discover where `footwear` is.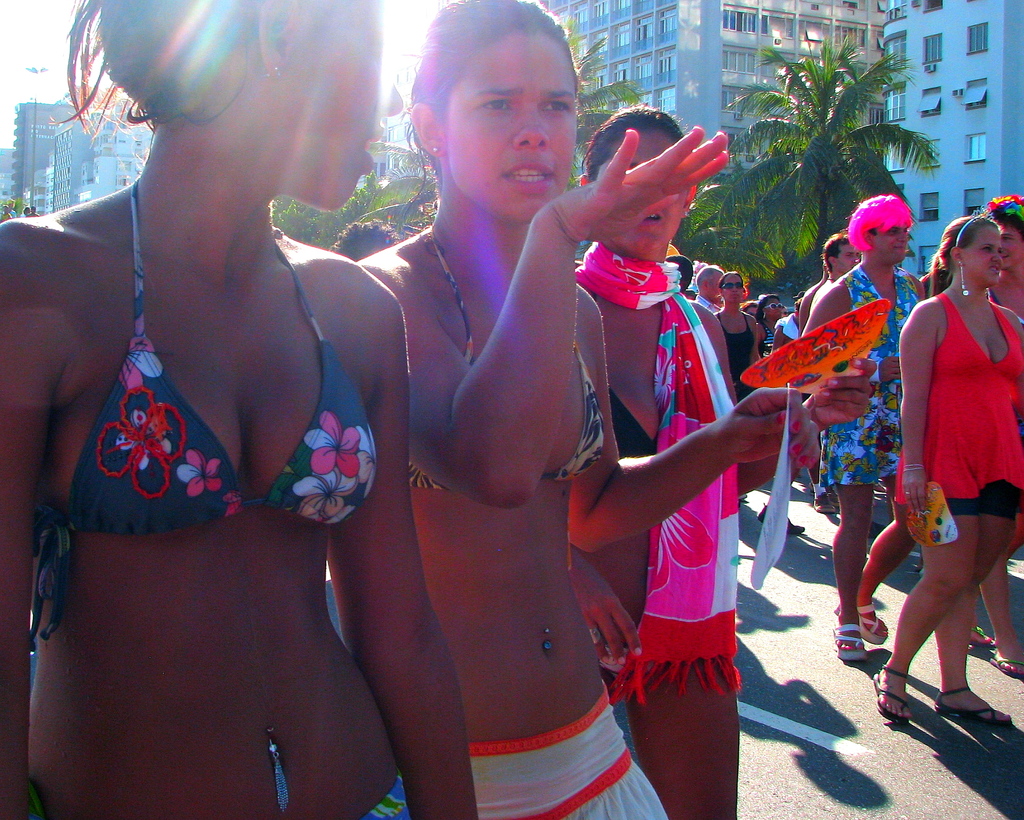
Discovered at locate(811, 492, 840, 514).
